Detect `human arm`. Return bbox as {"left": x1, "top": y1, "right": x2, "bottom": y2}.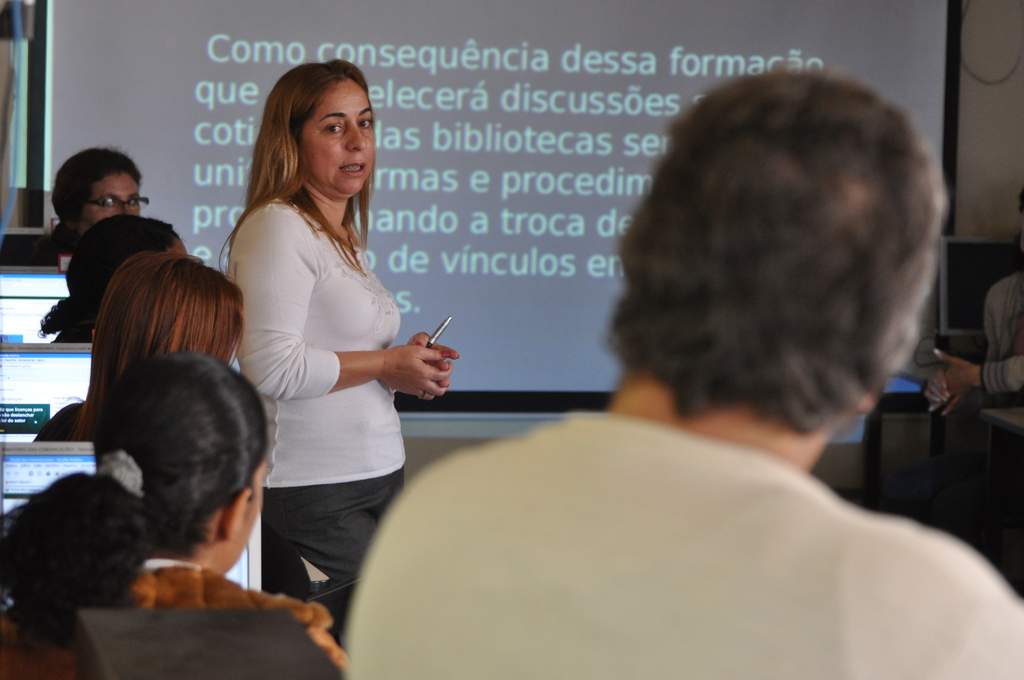
{"left": 394, "top": 327, "right": 457, "bottom": 407}.
